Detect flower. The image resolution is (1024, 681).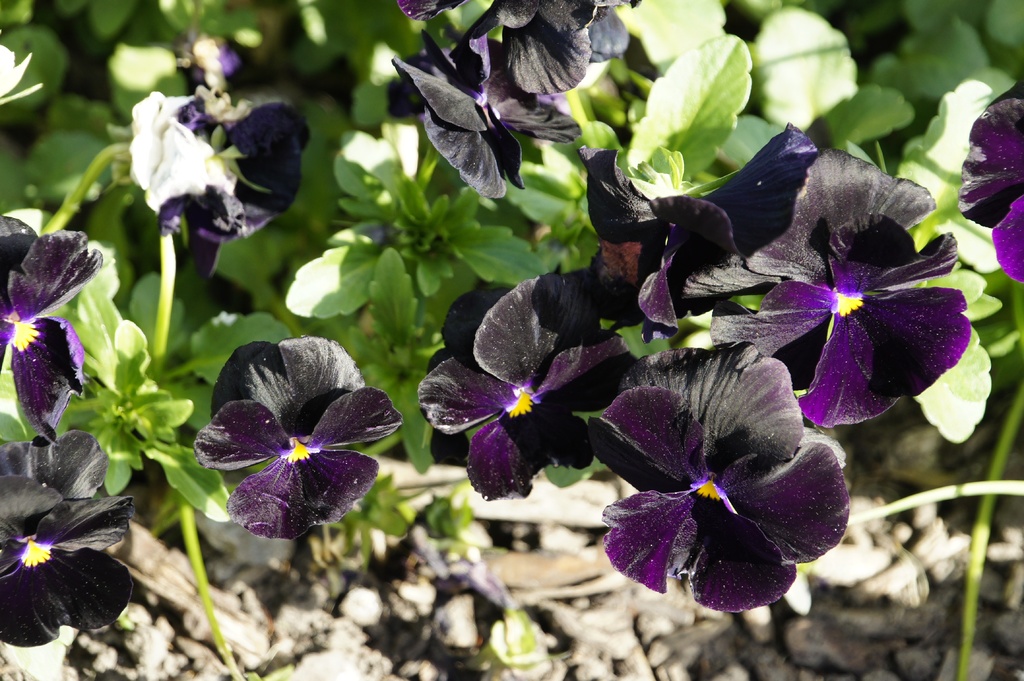
0/429/136/645.
